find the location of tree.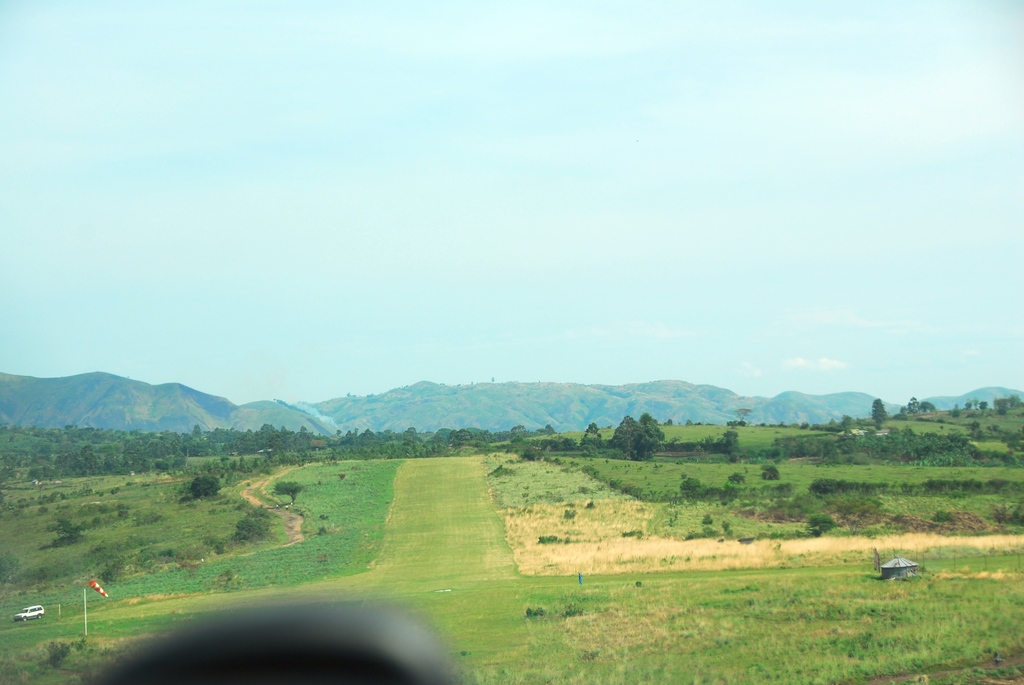
Location: BBox(613, 411, 667, 458).
